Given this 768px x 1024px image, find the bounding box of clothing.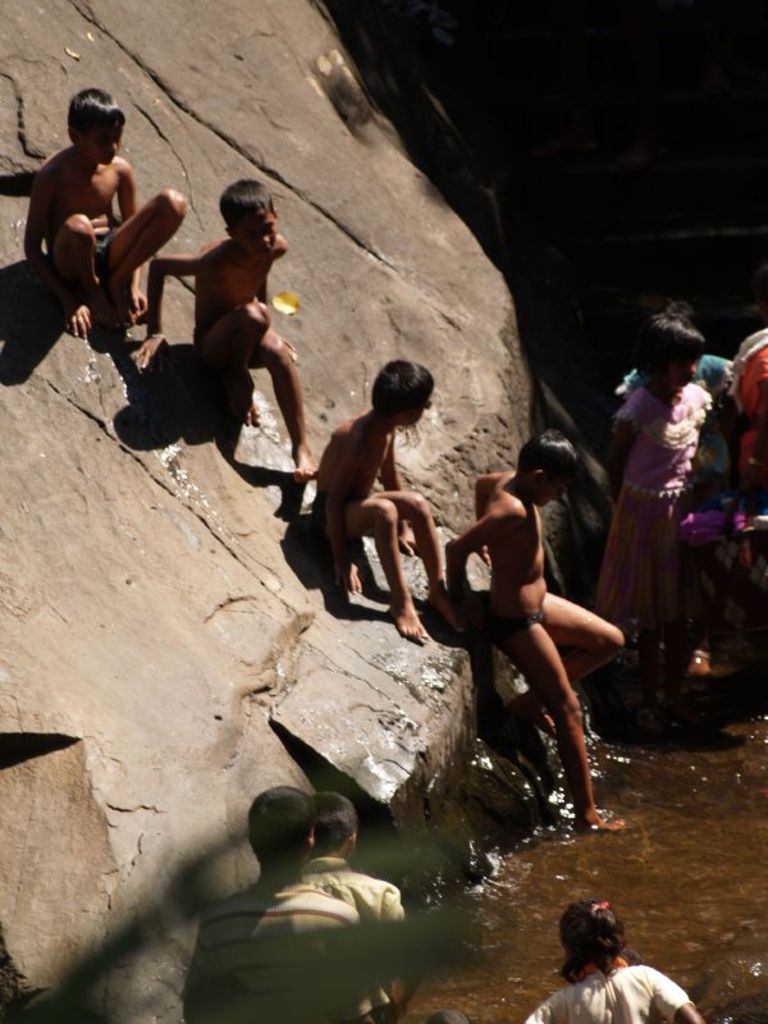
crop(183, 881, 390, 1023).
